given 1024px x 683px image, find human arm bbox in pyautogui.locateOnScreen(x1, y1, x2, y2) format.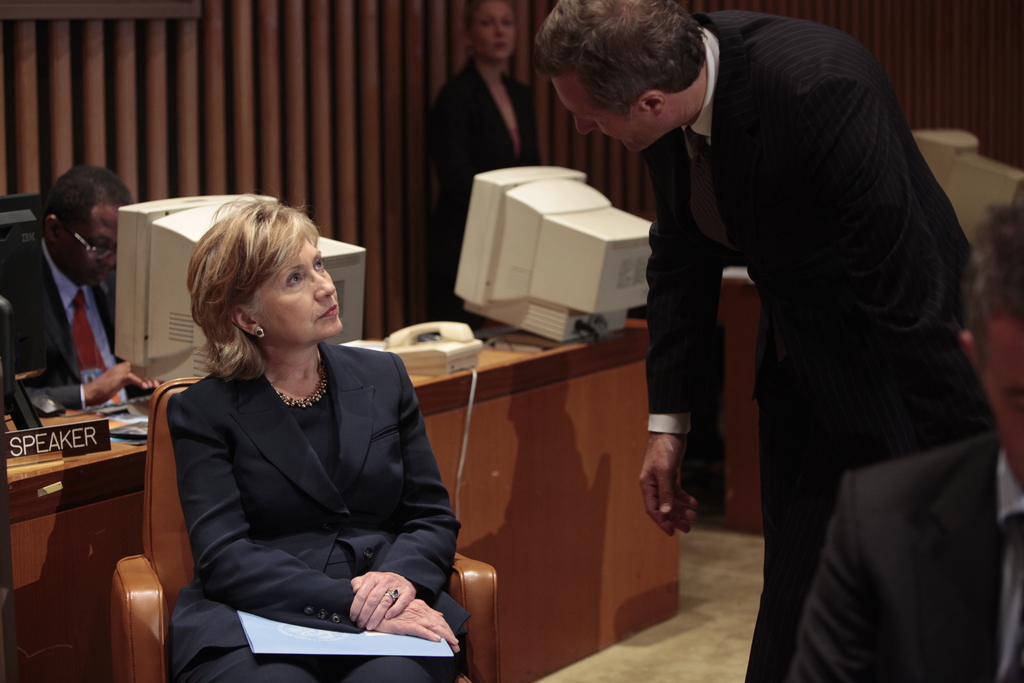
pyautogui.locateOnScreen(641, 132, 729, 541).
